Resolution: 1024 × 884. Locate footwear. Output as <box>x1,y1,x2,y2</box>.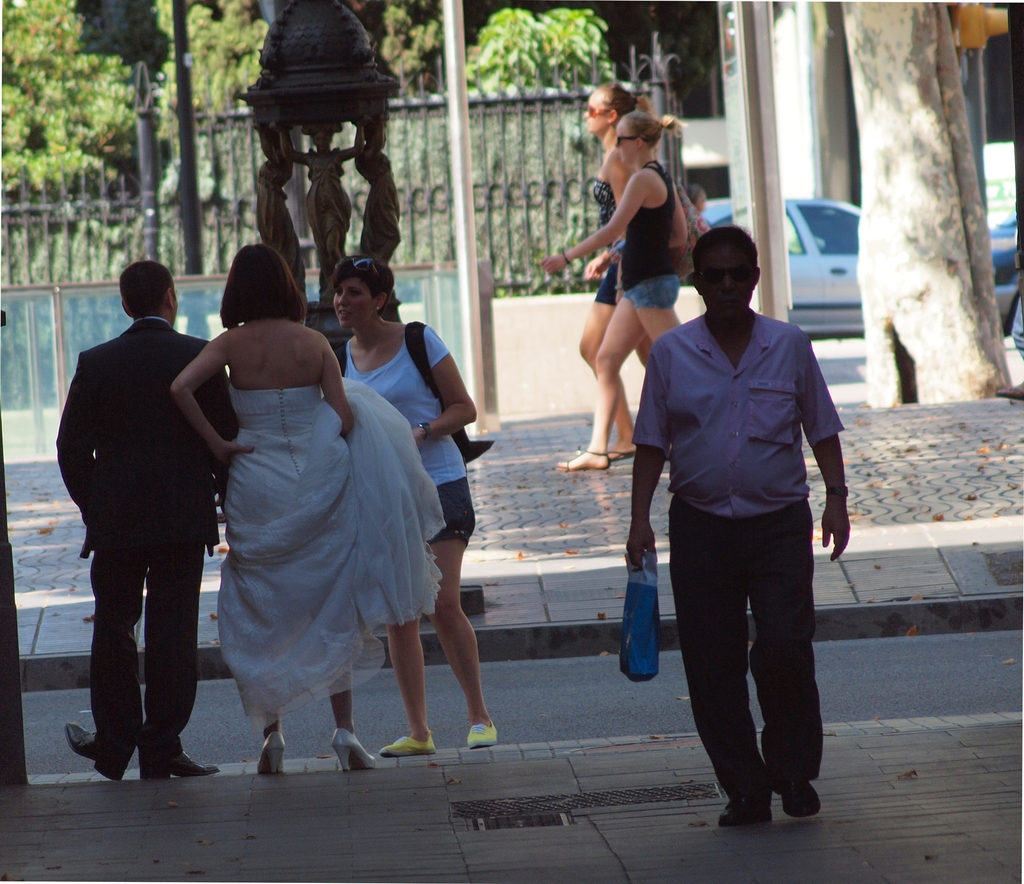
<box>143,751,220,783</box>.
